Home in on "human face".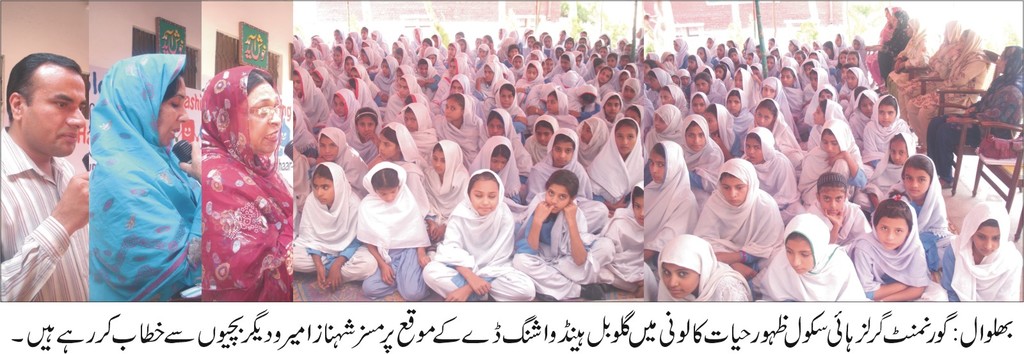
Homed in at pyautogui.locateOnScreen(419, 65, 428, 75).
